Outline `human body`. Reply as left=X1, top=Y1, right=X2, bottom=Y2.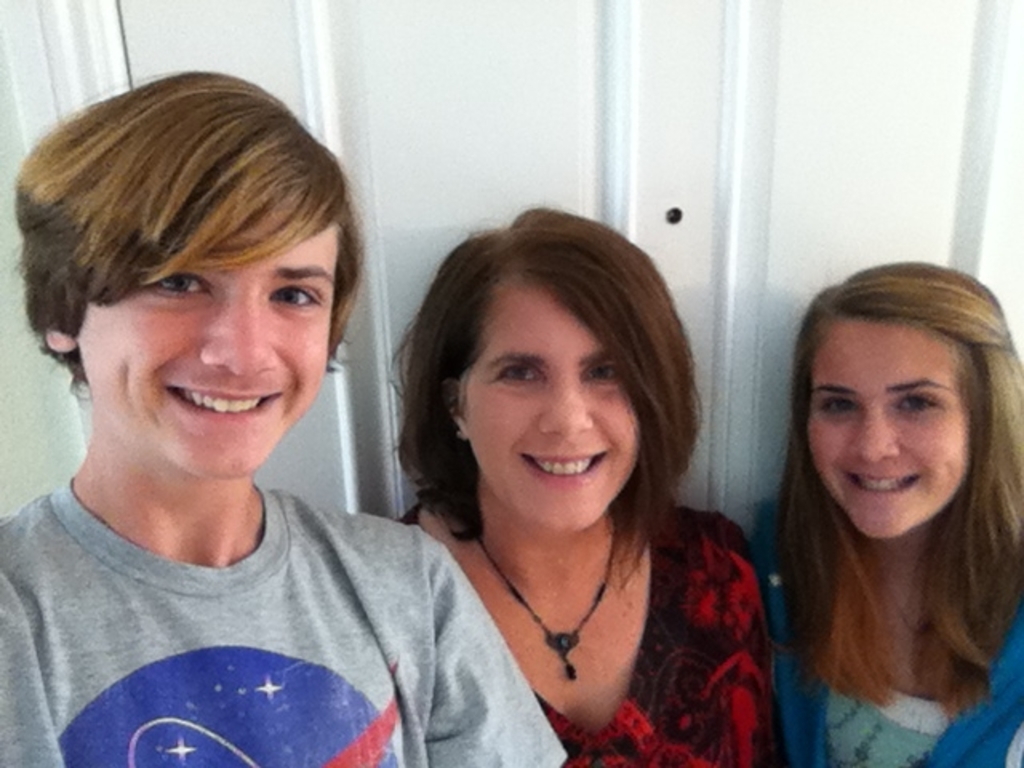
left=392, top=208, right=792, bottom=766.
